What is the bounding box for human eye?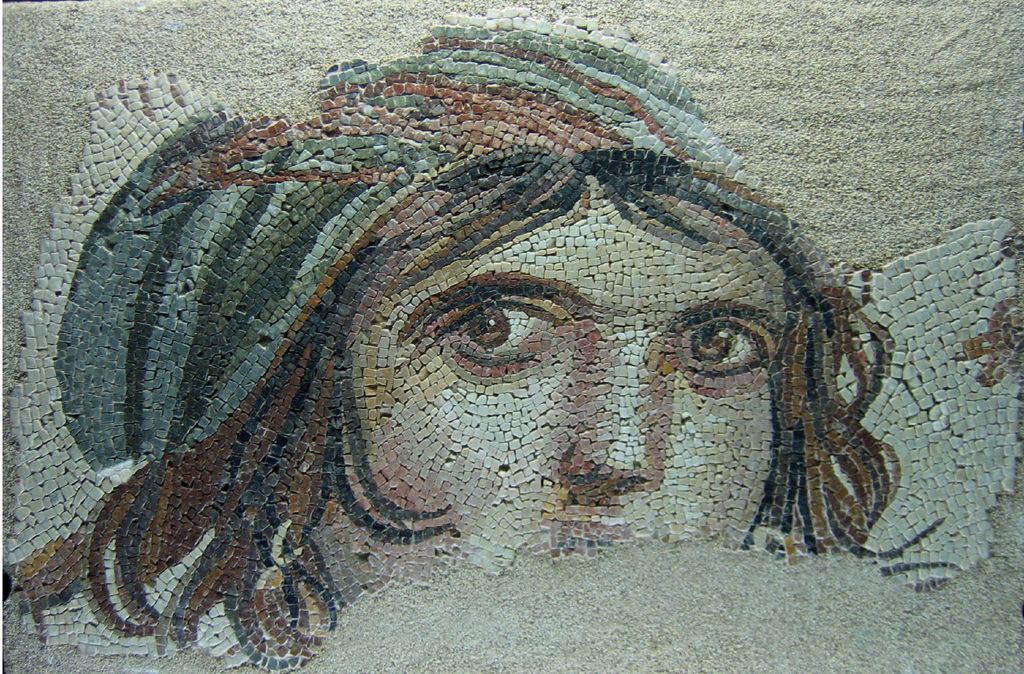
373/283/572/397.
